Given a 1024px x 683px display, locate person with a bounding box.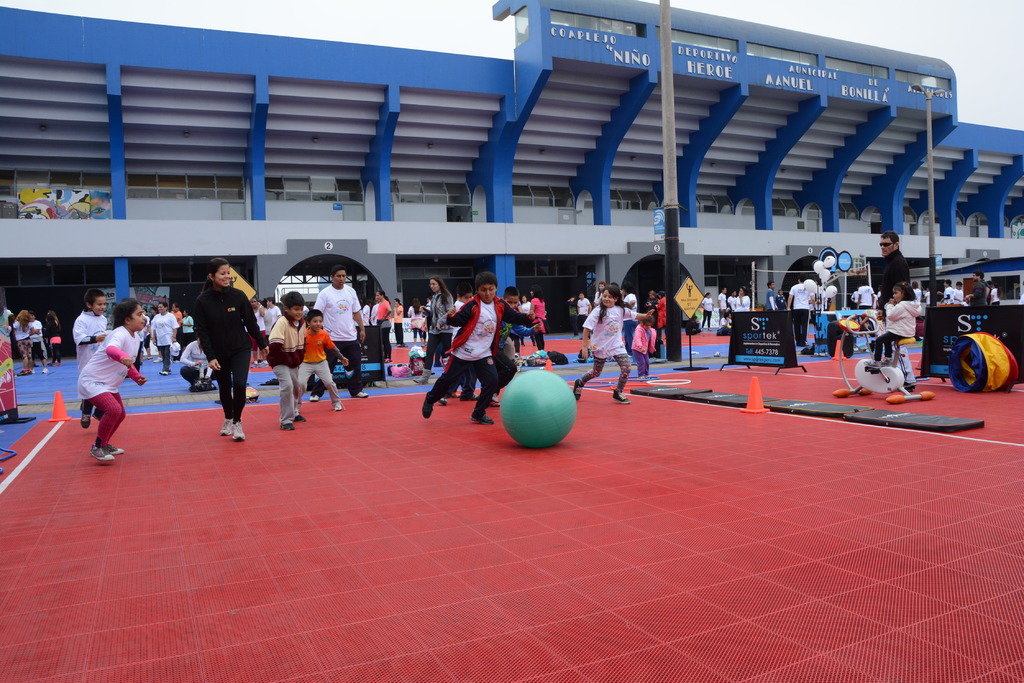
Located: rect(151, 298, 179, 376).
